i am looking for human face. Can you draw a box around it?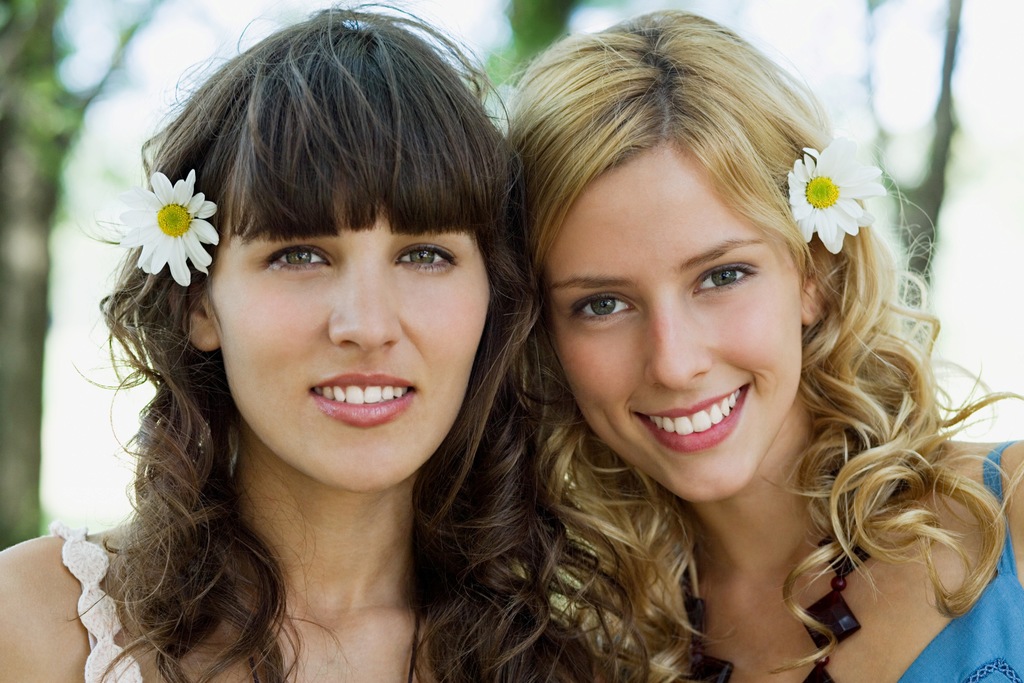
Sure, the bounding box is select_region(559, 140, 797, 502).
